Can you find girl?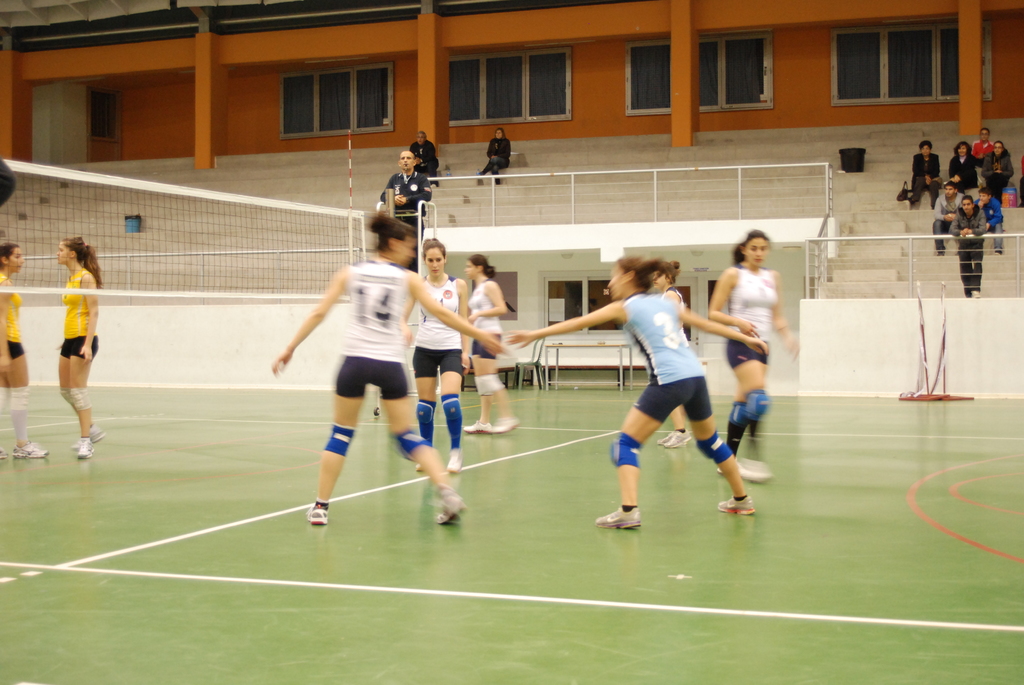
Yes, bounding box: Rect(982, 141, 1012, 206).
